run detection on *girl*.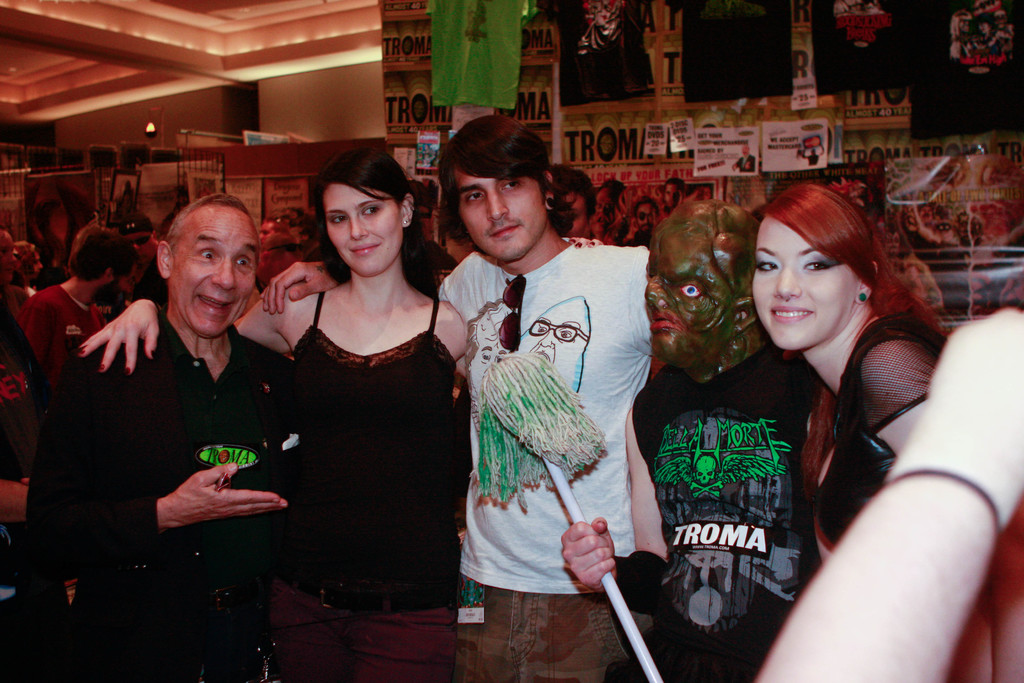
Result: l=753, t=179, r=1023, b=682.
